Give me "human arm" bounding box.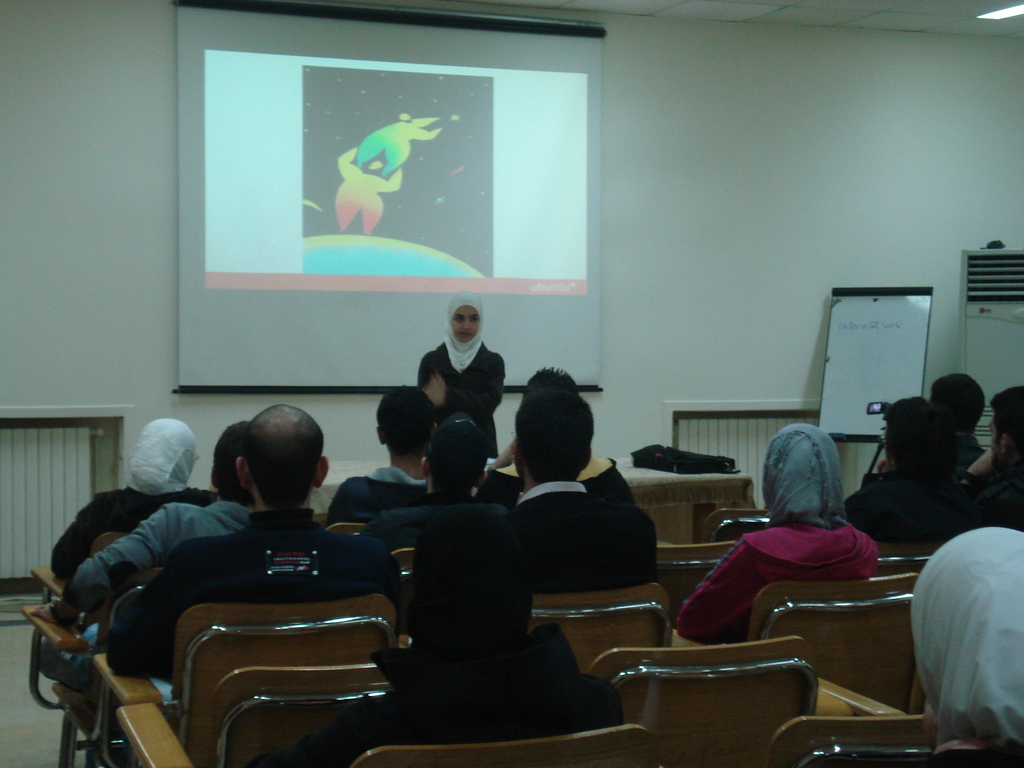
rect(670, 538, 753, 643).
